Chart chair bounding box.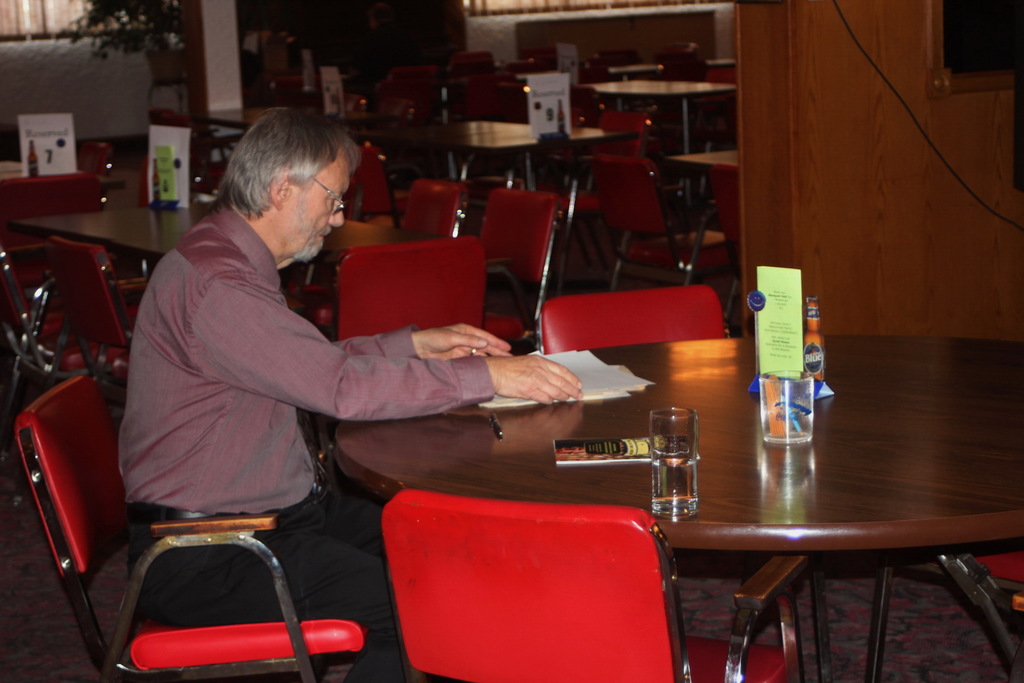
Charted: 0,226,77,422.
